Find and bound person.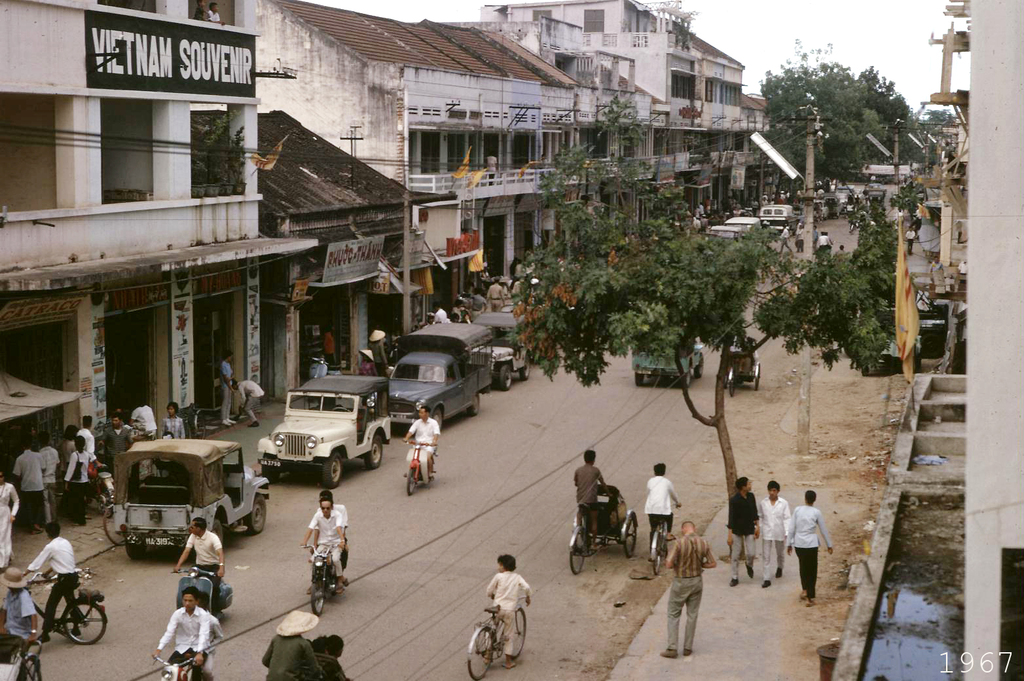
Bound: <region>156, 593, 208, 678</region>.
